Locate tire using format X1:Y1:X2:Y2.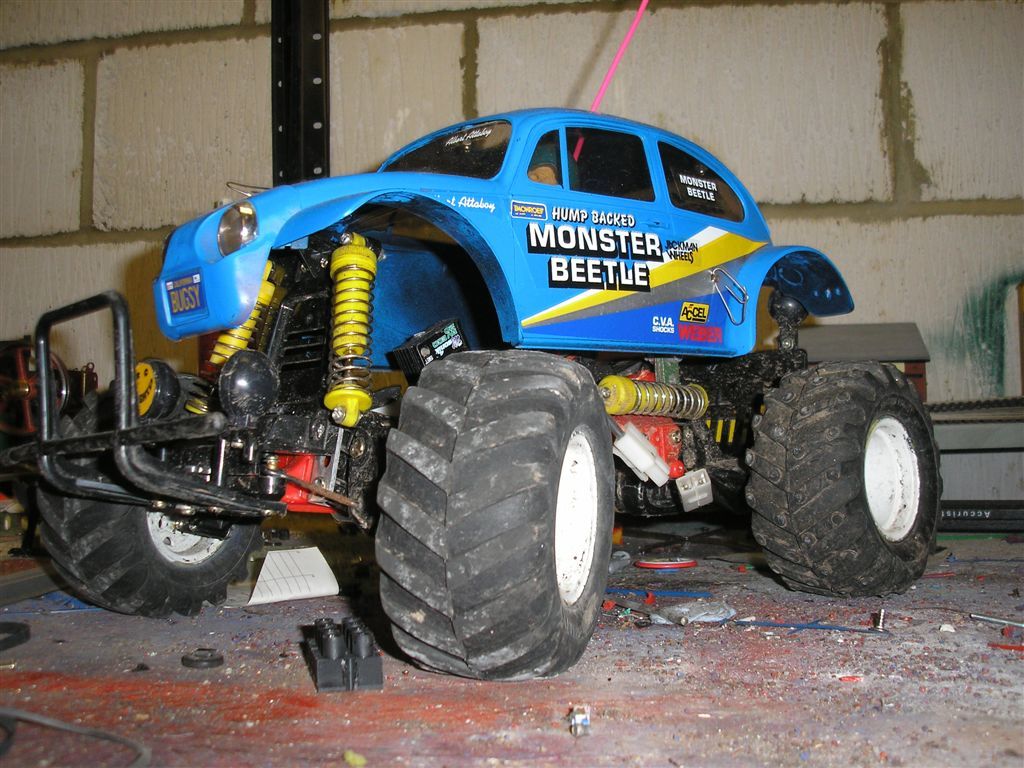
749:361:940:591.
